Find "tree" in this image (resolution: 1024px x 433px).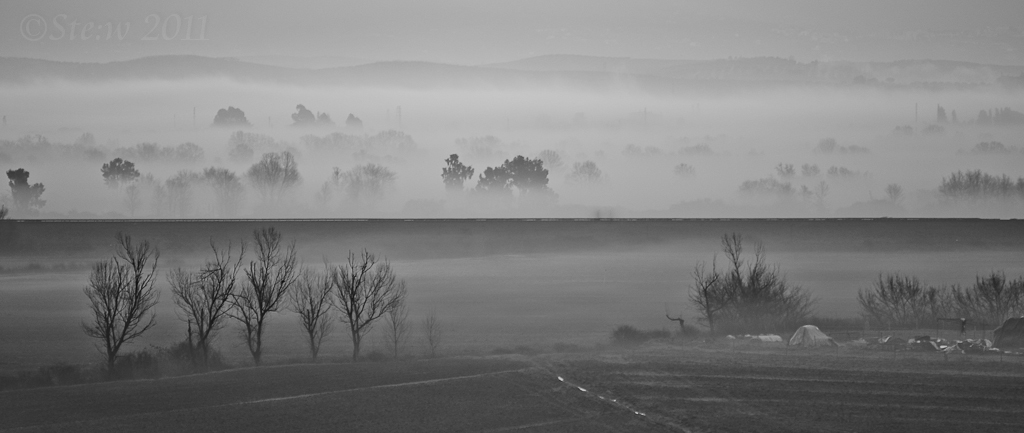
select_region(9, 160, 46, 219).
